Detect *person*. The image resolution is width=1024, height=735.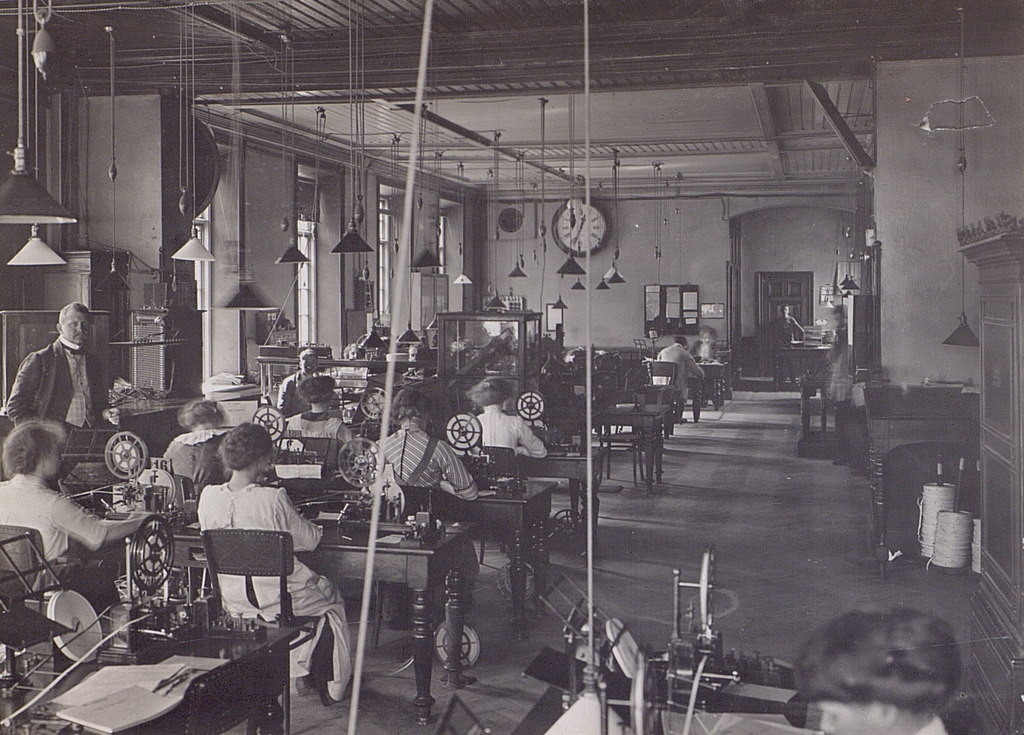
{"x1": 827, "y1": 302, "x2": 851, "y2": 444}.
